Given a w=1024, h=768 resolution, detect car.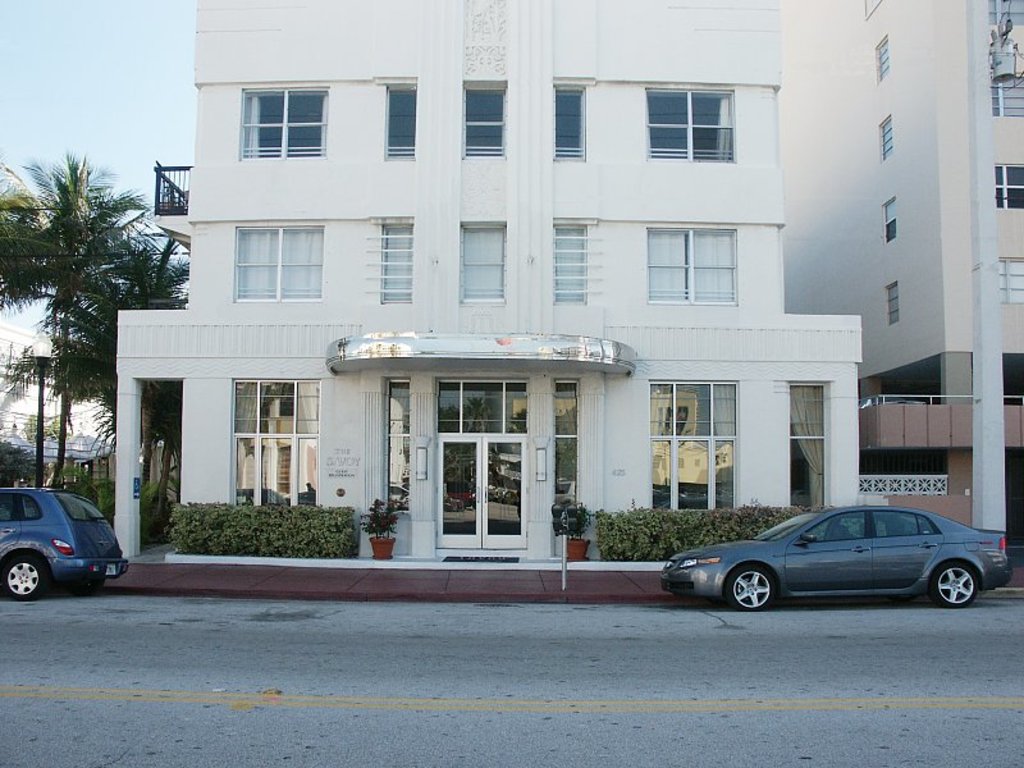
box(666, 503, 997, 614).
